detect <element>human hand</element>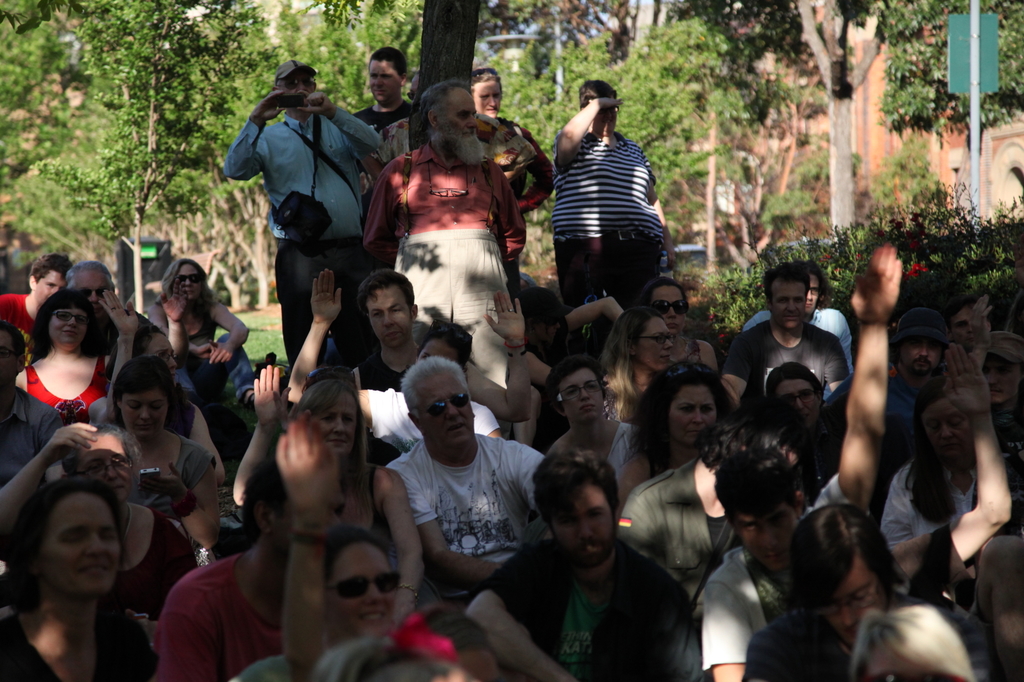
Rect(160, 276, 190, 322)
